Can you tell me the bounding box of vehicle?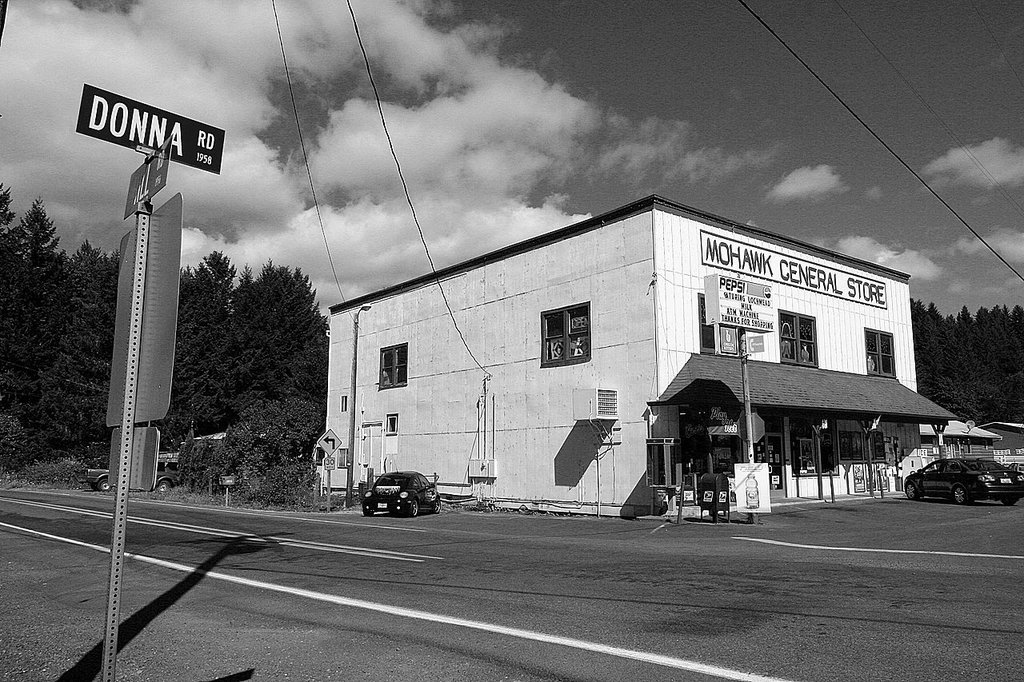
bbox=[360, 465, 441, 518].
